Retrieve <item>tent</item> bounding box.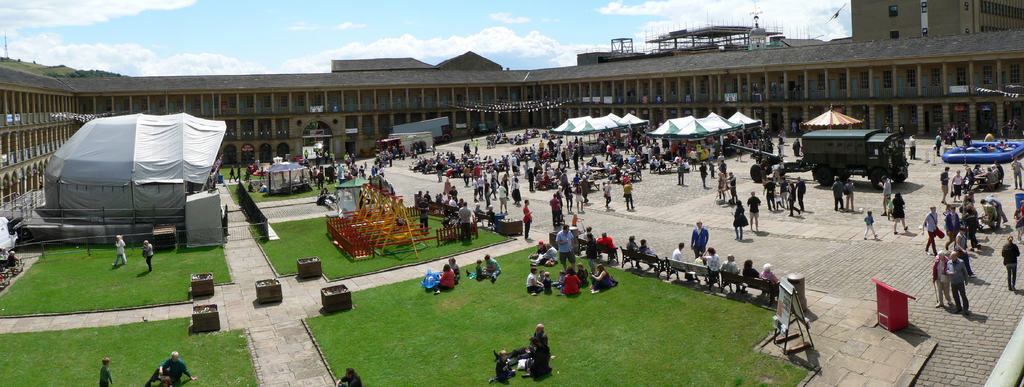
Bounding box: {"left": 18, "top": 111, "right": 241, "bottom": 246}.
